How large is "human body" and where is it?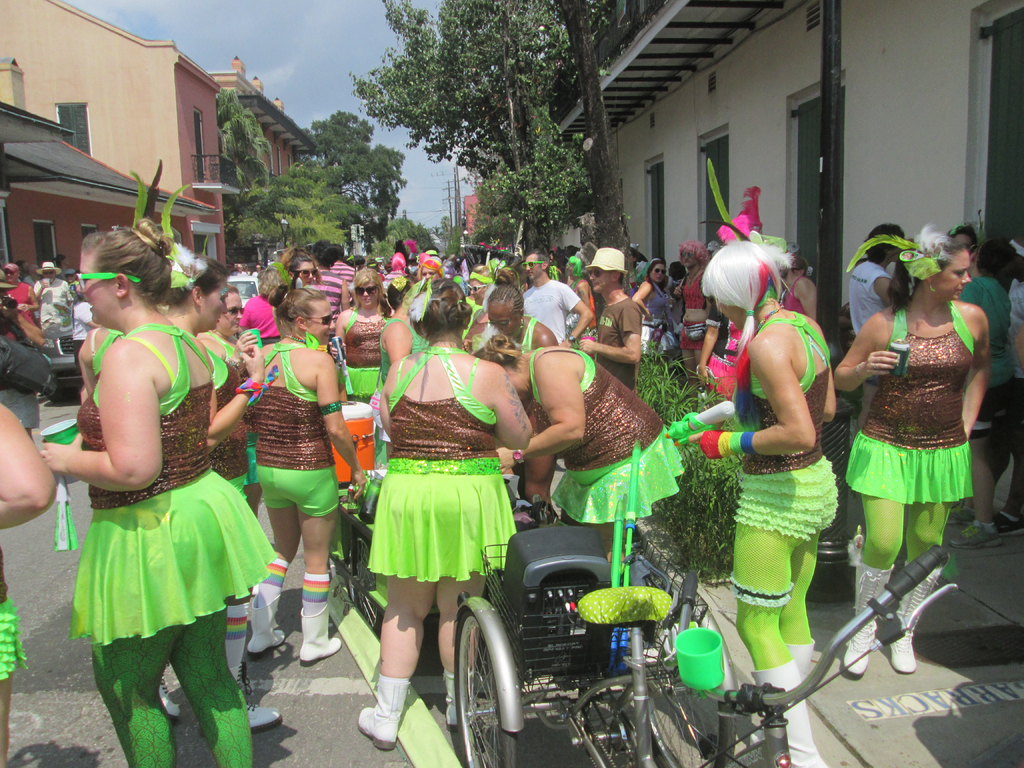
Bounding box: (left=35, top=321, right=278, bottom=765).
